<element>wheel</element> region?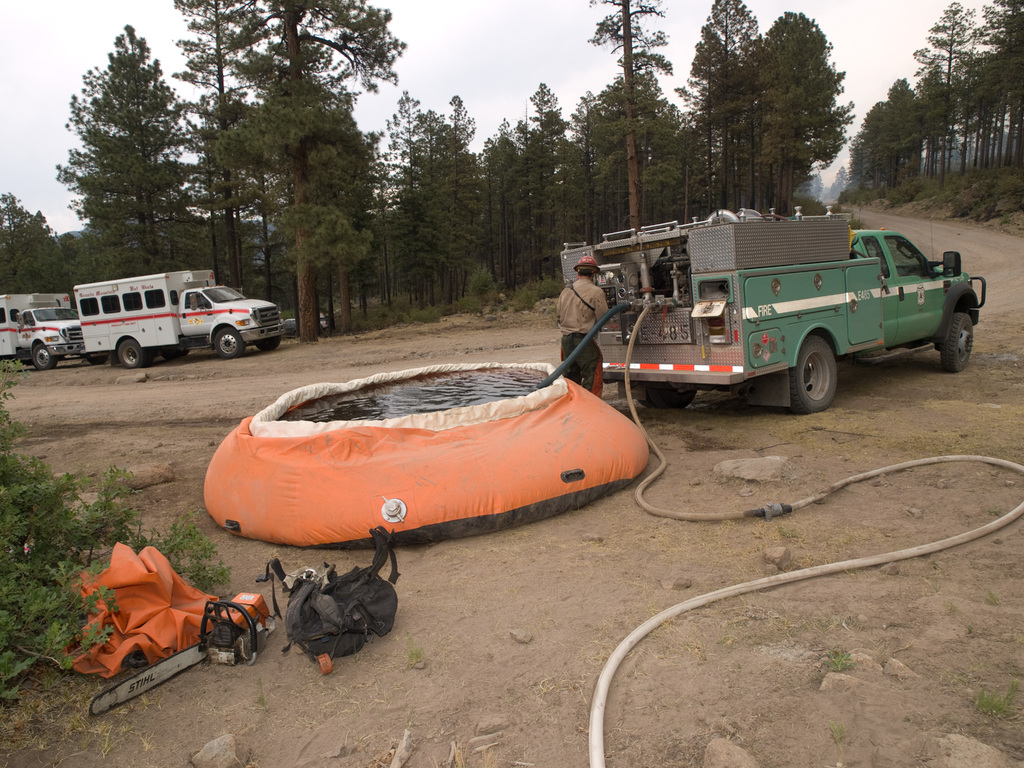
(936, 314, 976, 366)
